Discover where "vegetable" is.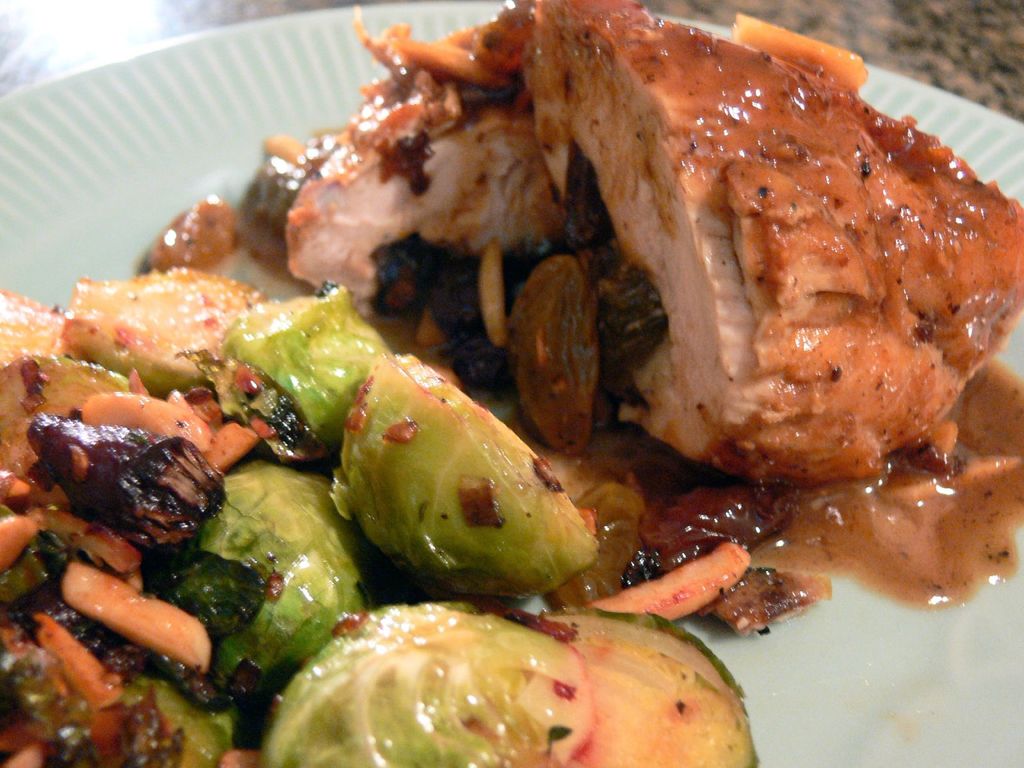
Discovered at 340, 350, 597, 599.
